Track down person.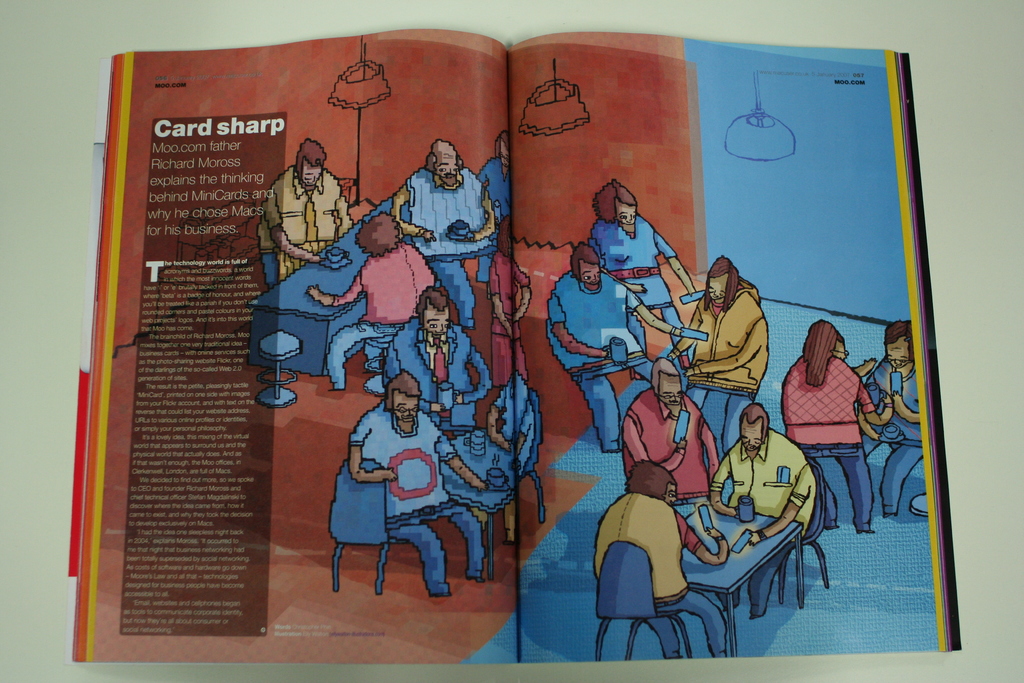
Tracked to region(545, 236, 708, 457).
